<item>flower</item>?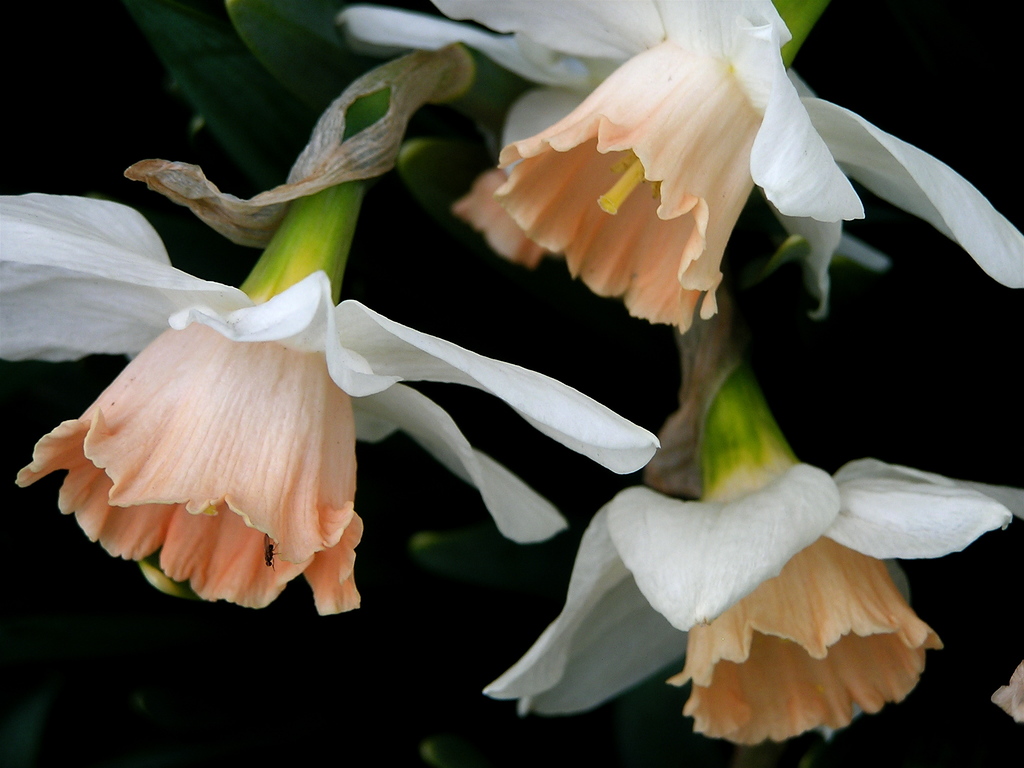
pyautogui.locateOnScreen(333, 0, 1023, 335)
